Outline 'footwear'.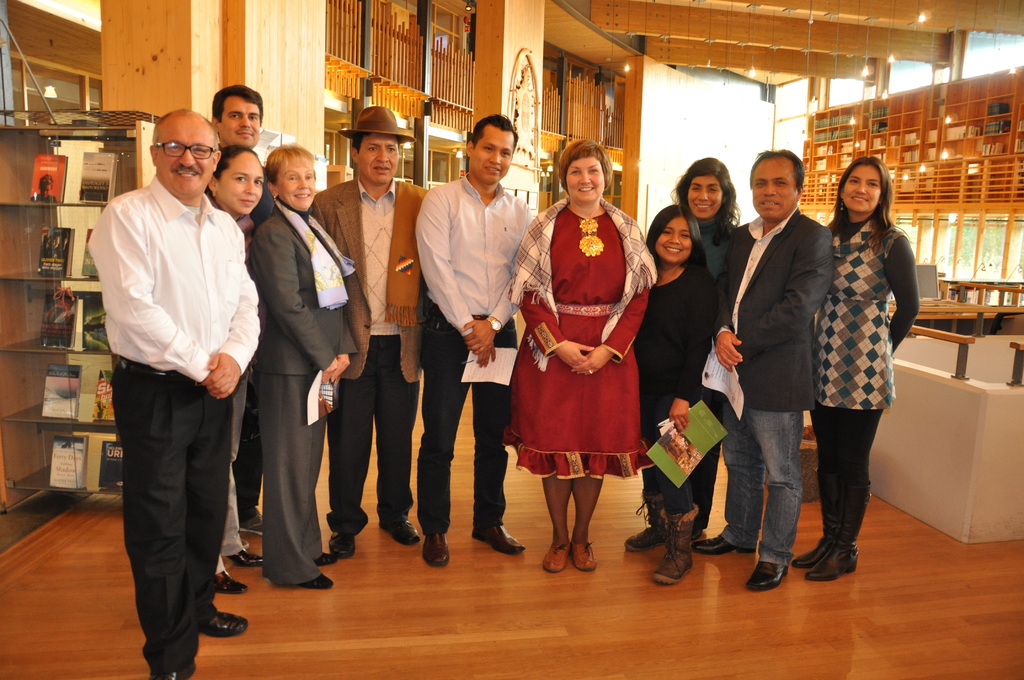
Outline: BBox(146, 665, 195, 679).
